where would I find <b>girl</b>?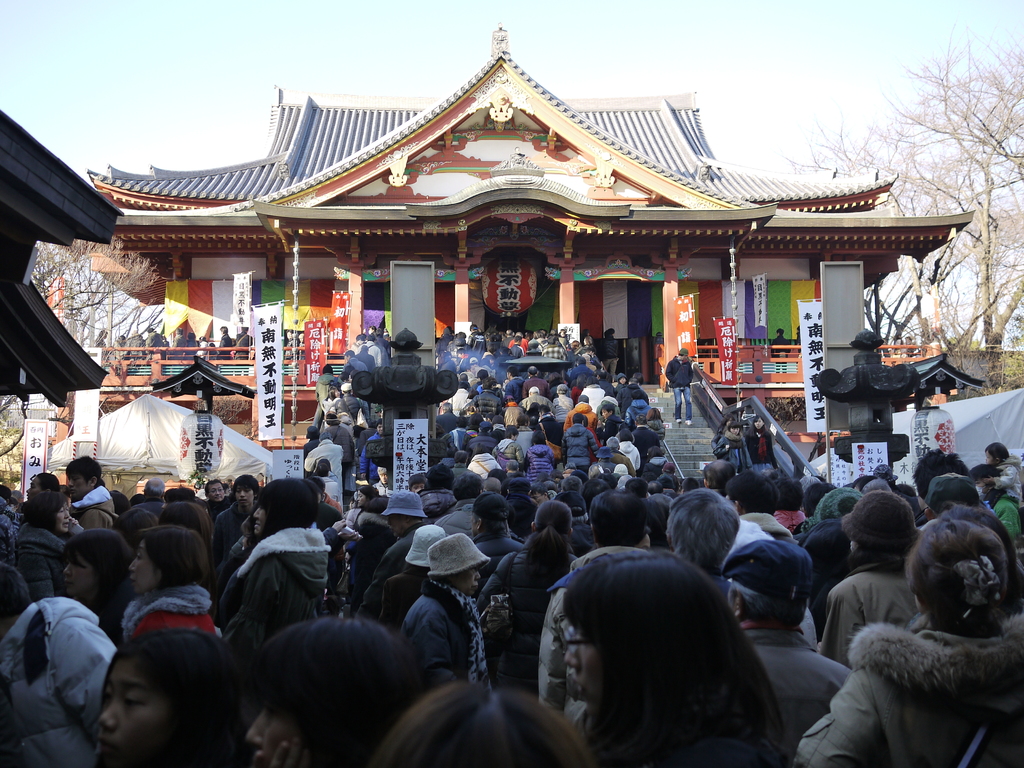
At bbox(340, 486, 376, 551).
